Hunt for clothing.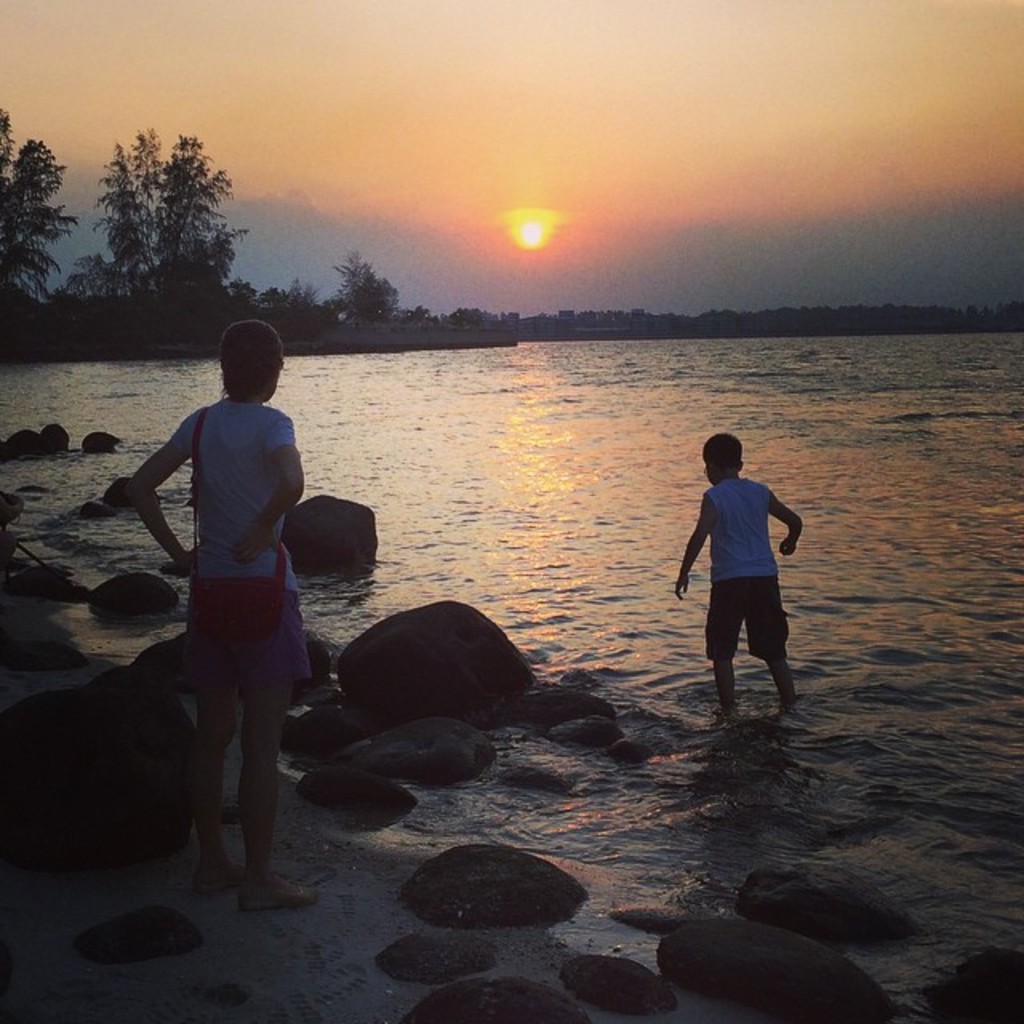
Hunted down at [694,454,811,691].
